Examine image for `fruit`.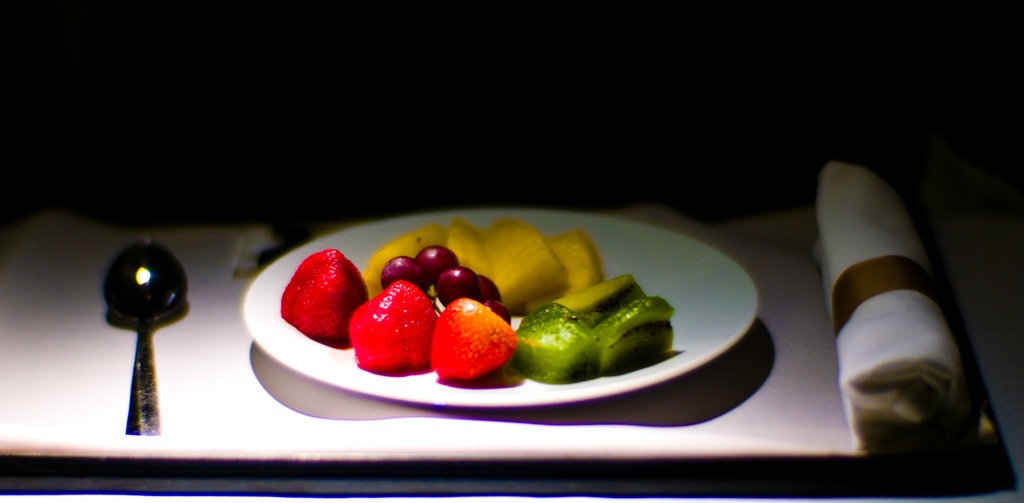
Examination result: box(273, 259, 369, 349).
